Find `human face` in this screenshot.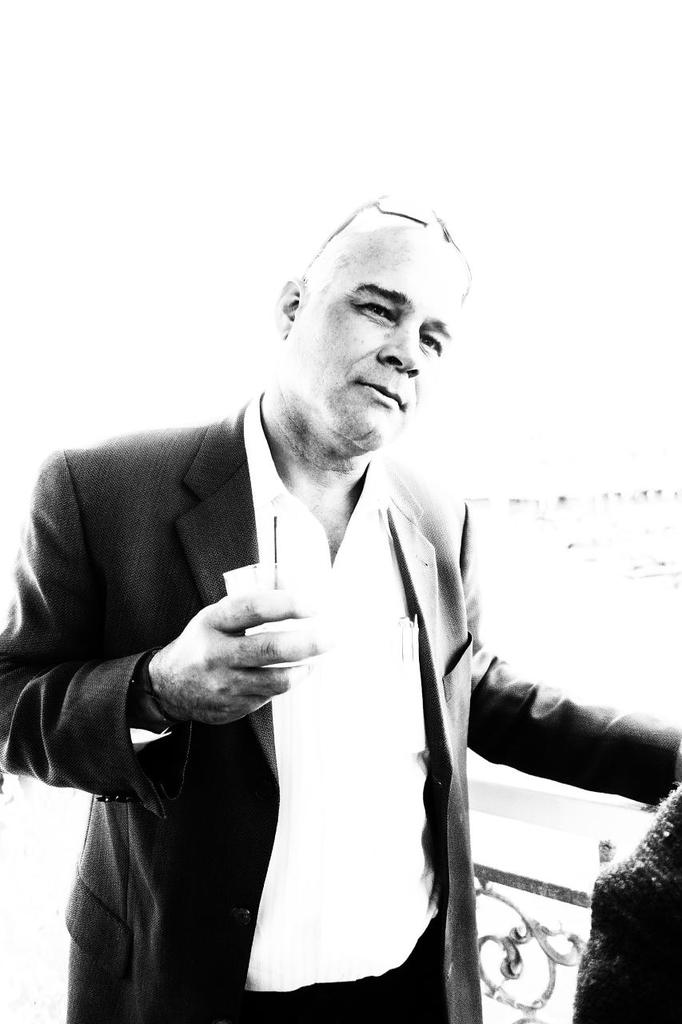
The bounding box for `human face` is box=[287, 222, 467, 450].
